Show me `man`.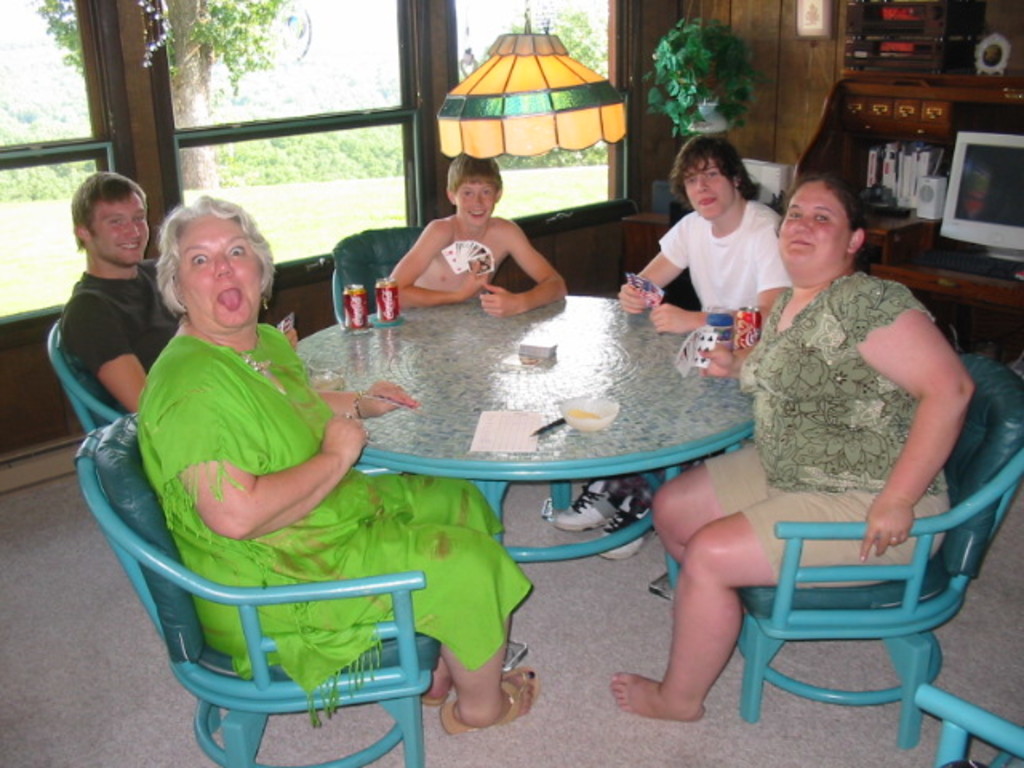
`man` is here: left=53, top=170, right=299, bottom=424.
